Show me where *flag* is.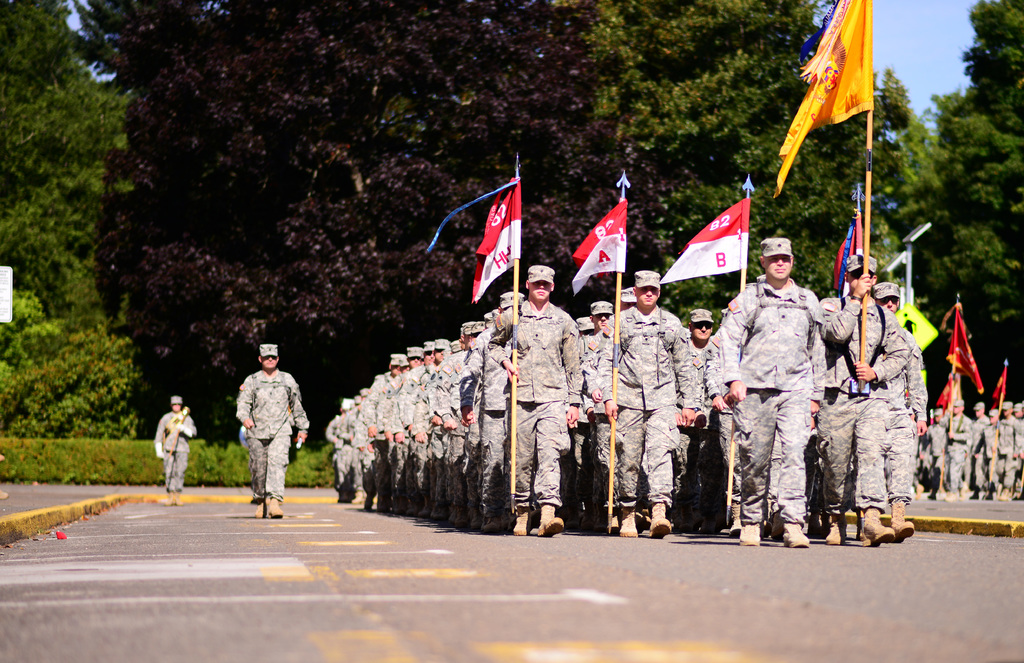
*flag* is at BBox(570, 193, 630, 295).
